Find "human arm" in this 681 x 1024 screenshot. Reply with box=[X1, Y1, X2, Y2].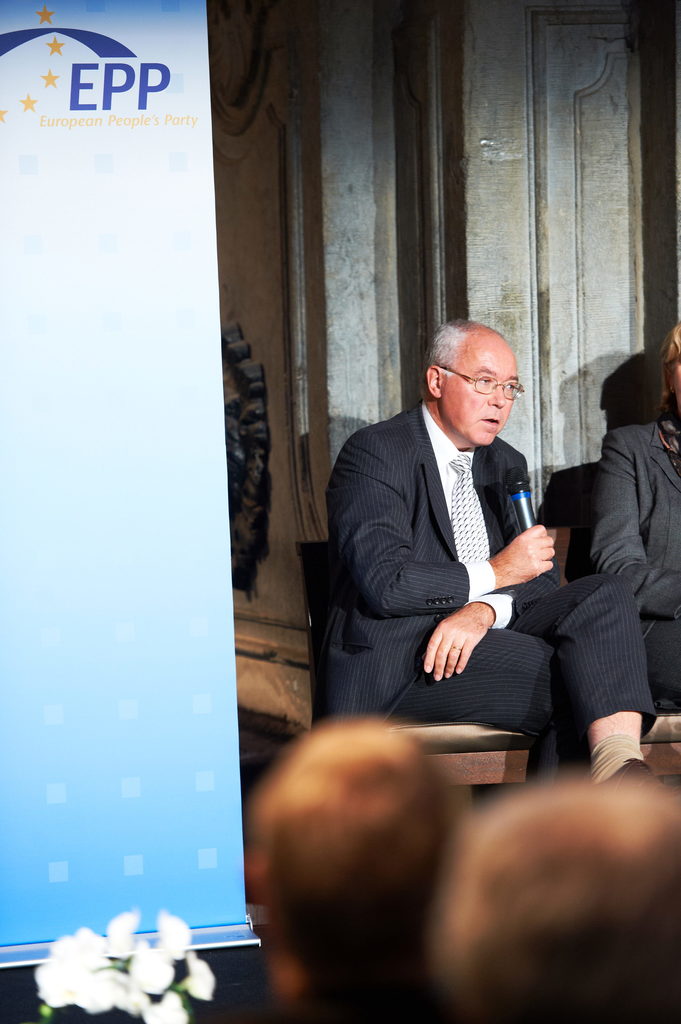
box=[584, 423, 680, 620].
